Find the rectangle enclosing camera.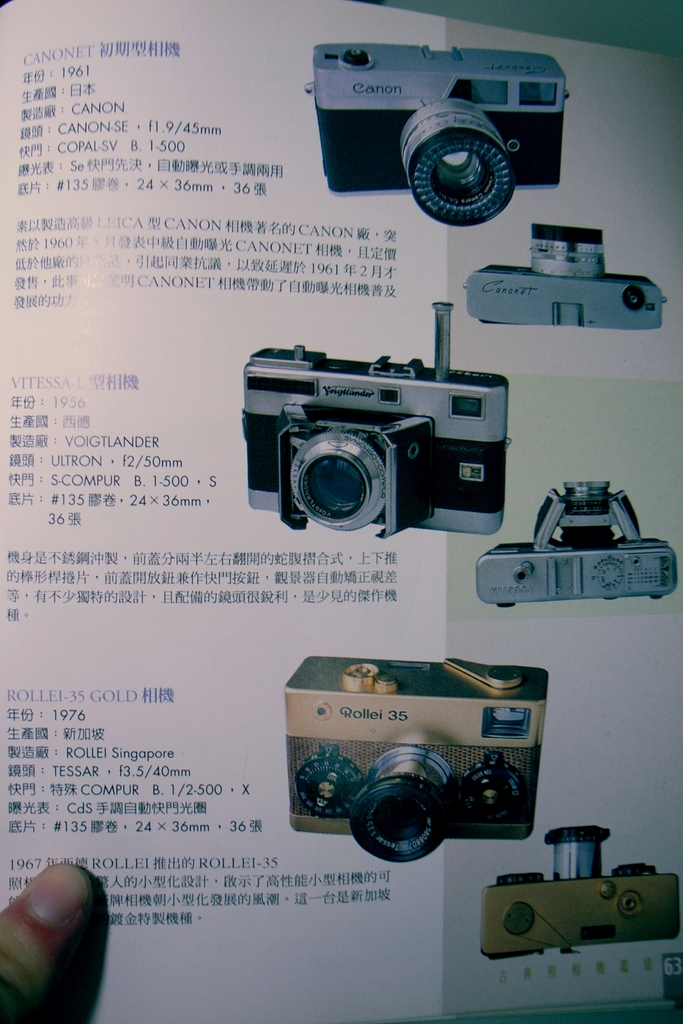
[279,653,554,863].
